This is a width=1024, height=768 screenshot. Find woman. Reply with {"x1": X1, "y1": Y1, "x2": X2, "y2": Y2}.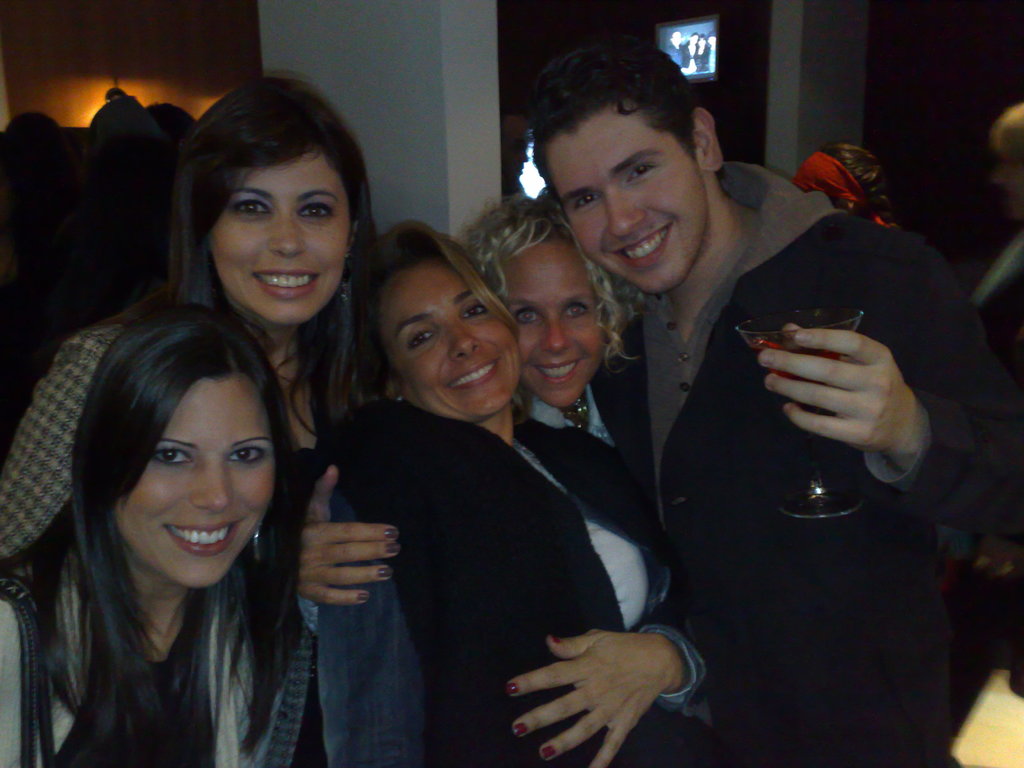
{"x1": 0, "y1": 65, "x2": 388, "y2": 563}.
